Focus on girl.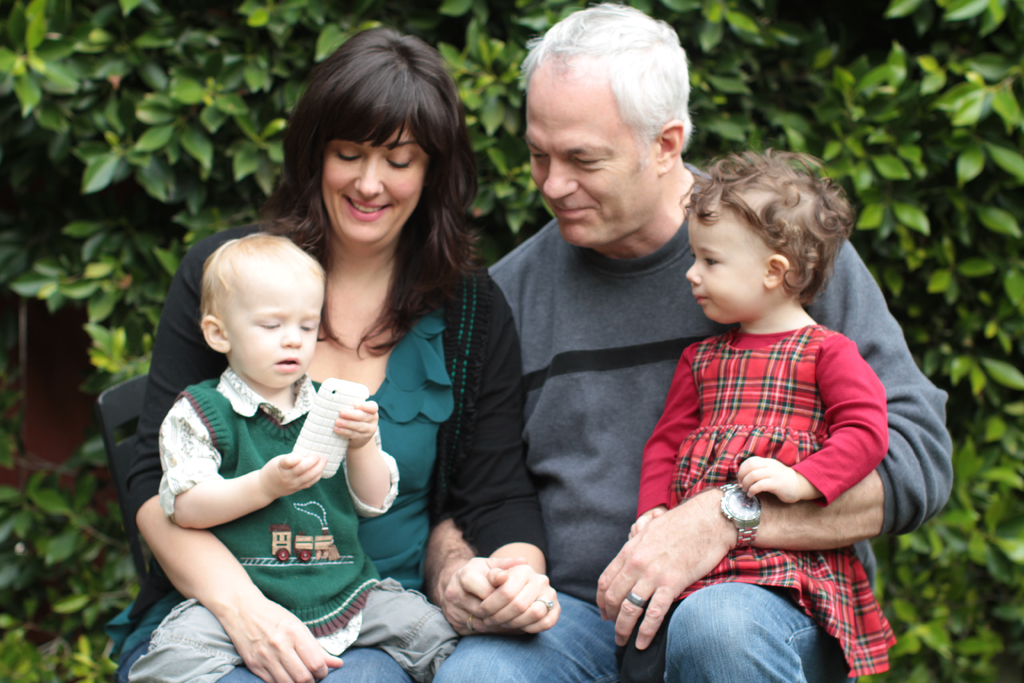
Focused at region(619, 142, 900, 682).
